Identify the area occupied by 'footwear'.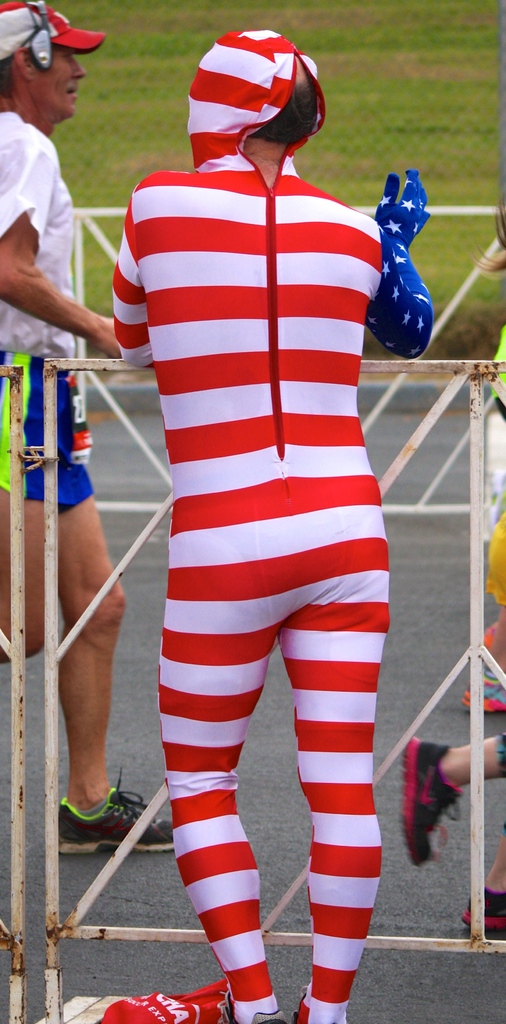
Area: x1=40 y1=776 x2=151 y2=873.
